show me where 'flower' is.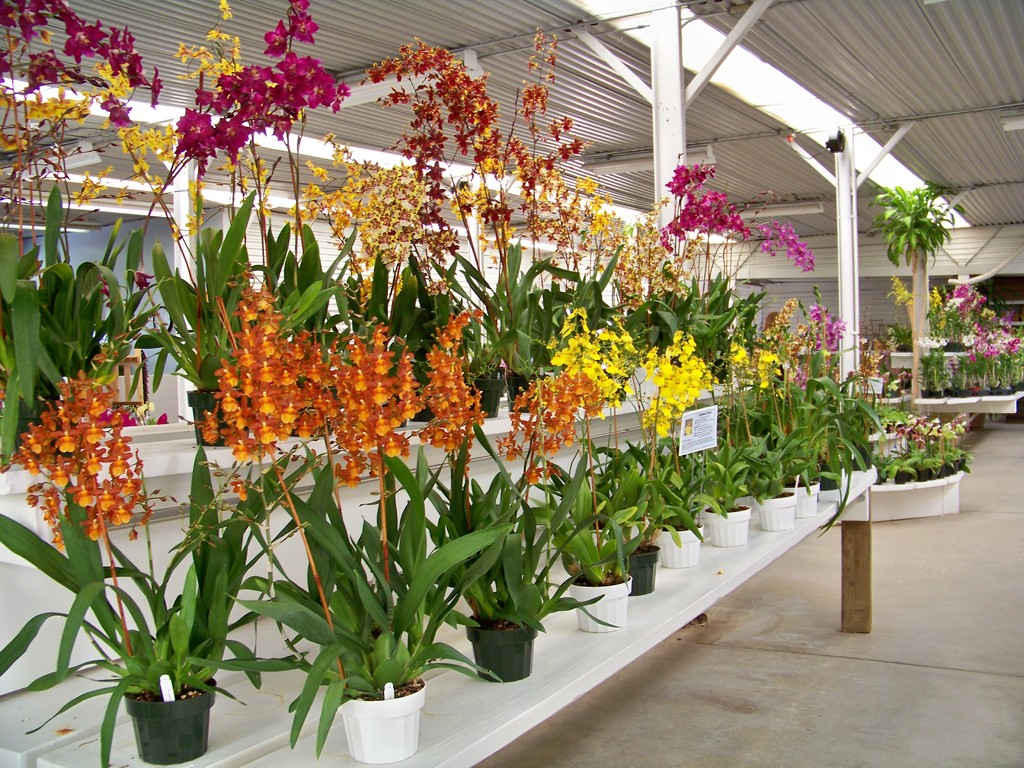
'flower' is at <box>287,13,319,44</box>.
